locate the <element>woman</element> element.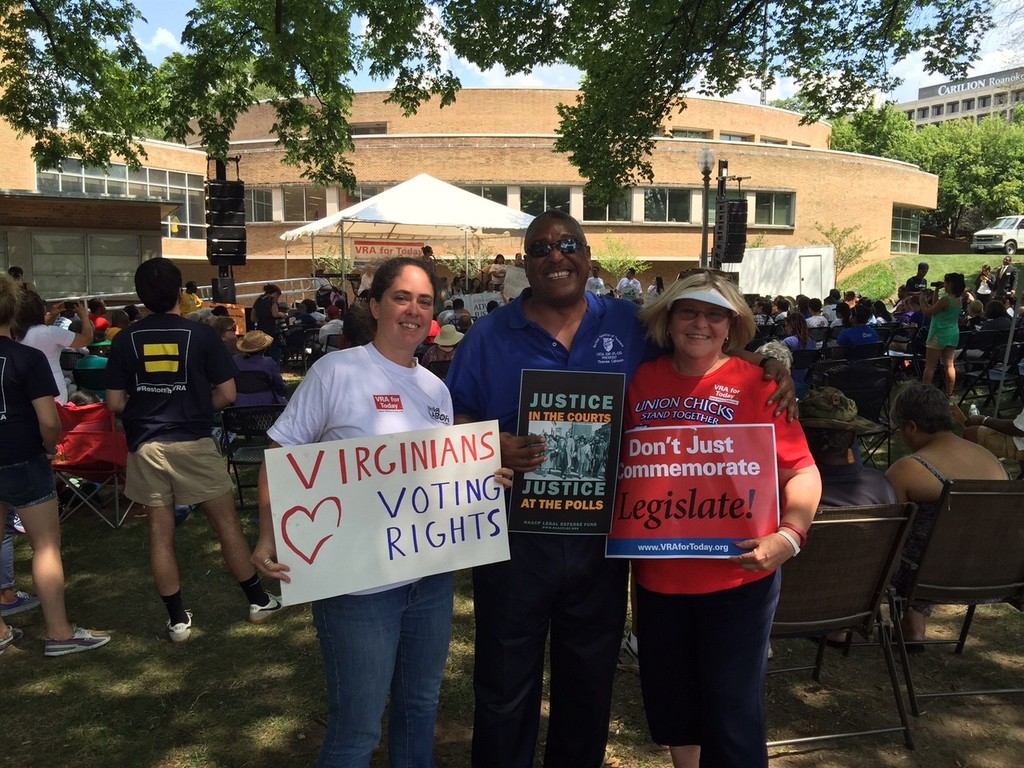
Element bbox: locate(974, 262, 1002, 298).
